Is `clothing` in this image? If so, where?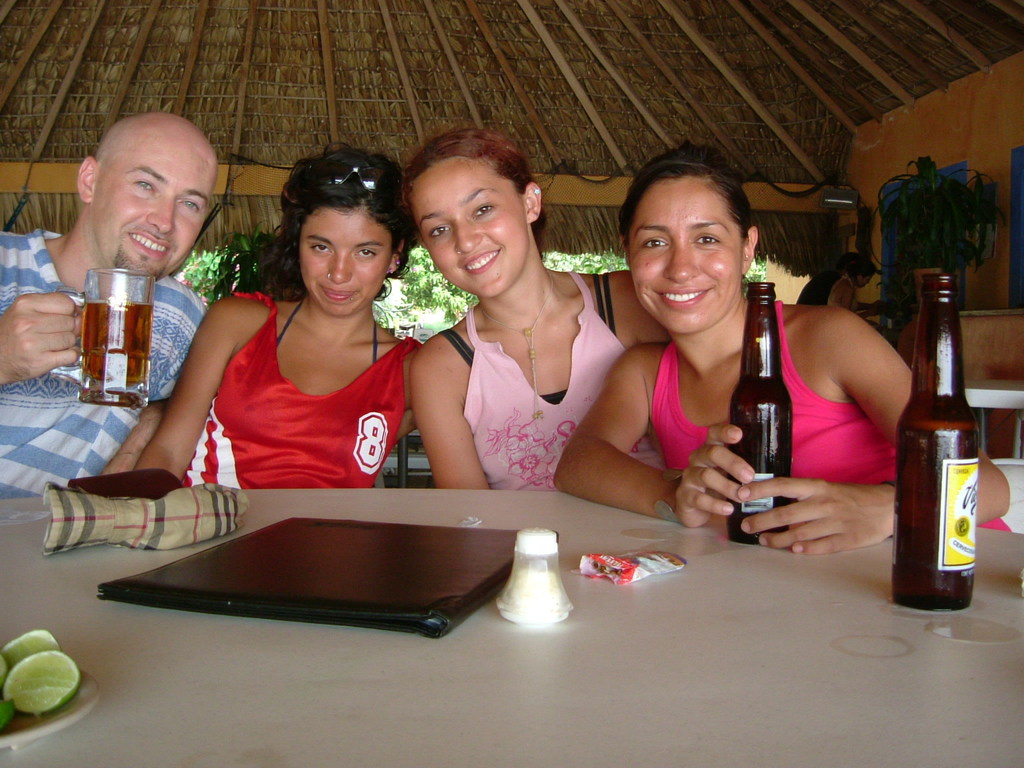
Yes, at select_region(463, 264, 671, 500).
